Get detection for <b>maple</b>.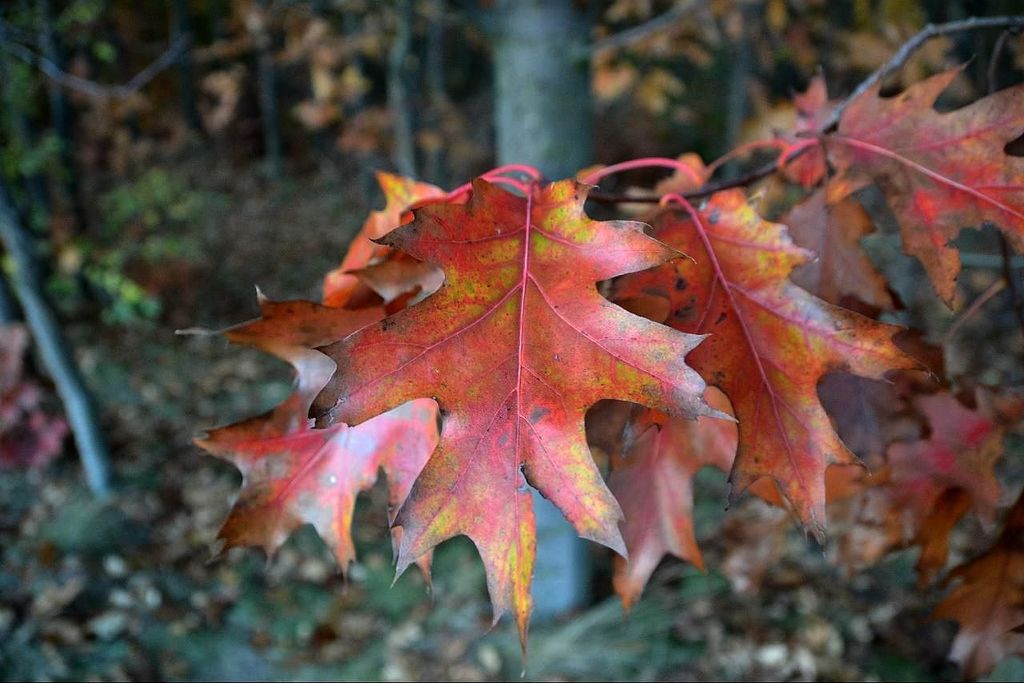
Detection: box=[118, 130, 930, 586].
